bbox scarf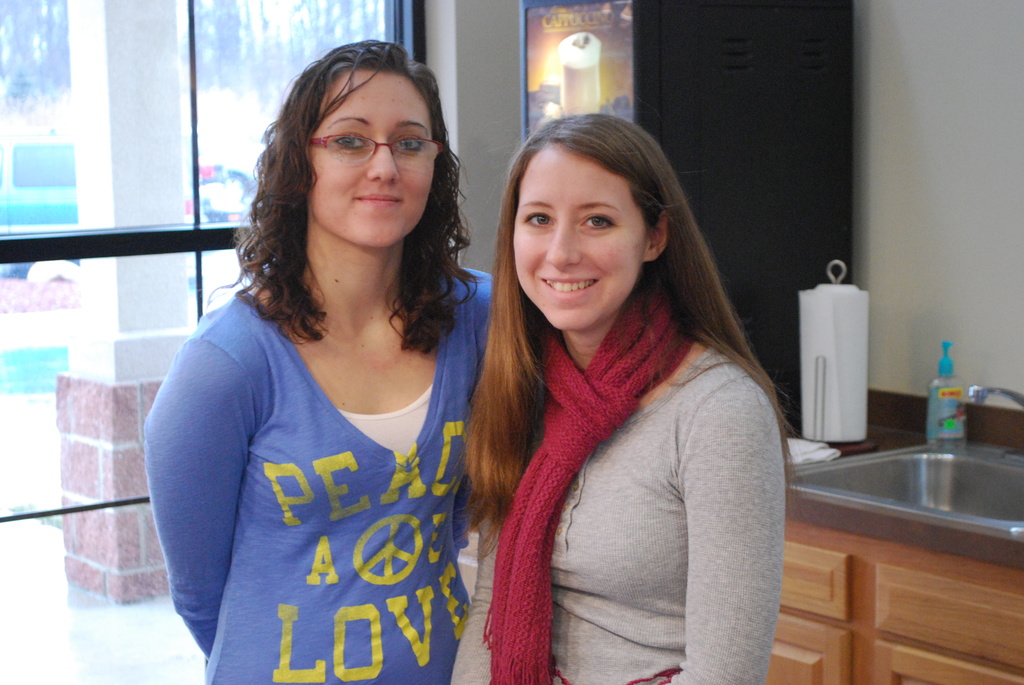
[left=482, top=274, right=687, bottom=684]
